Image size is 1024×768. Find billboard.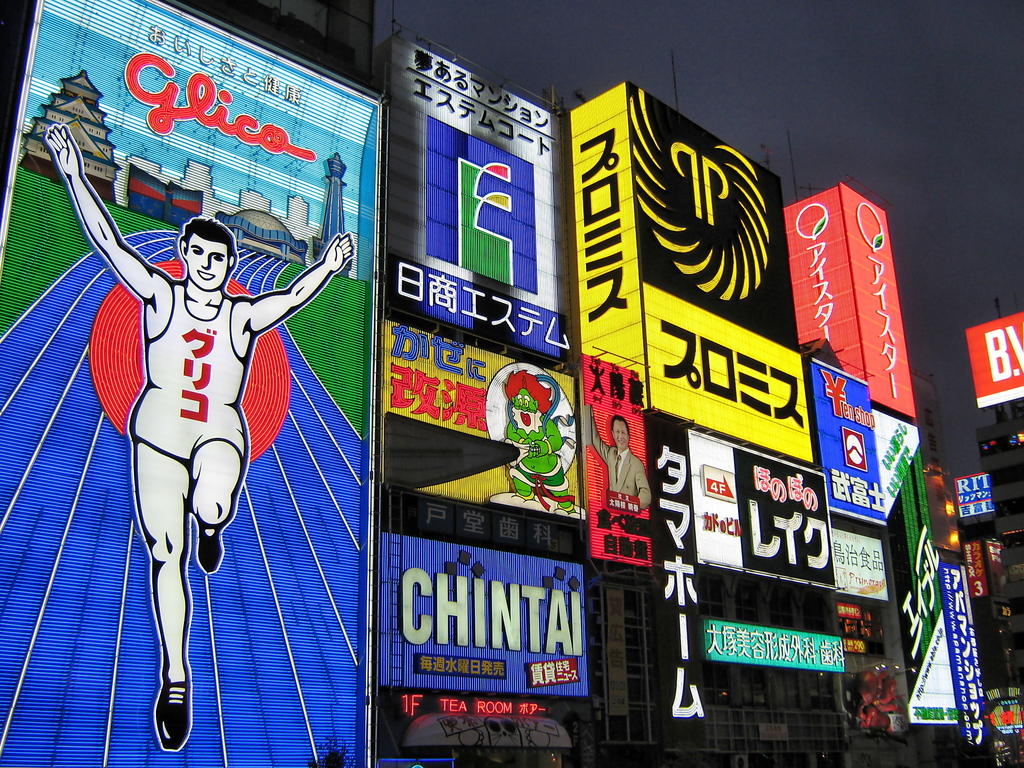
<bbox>830, 534, 882, 595</bbox>.
